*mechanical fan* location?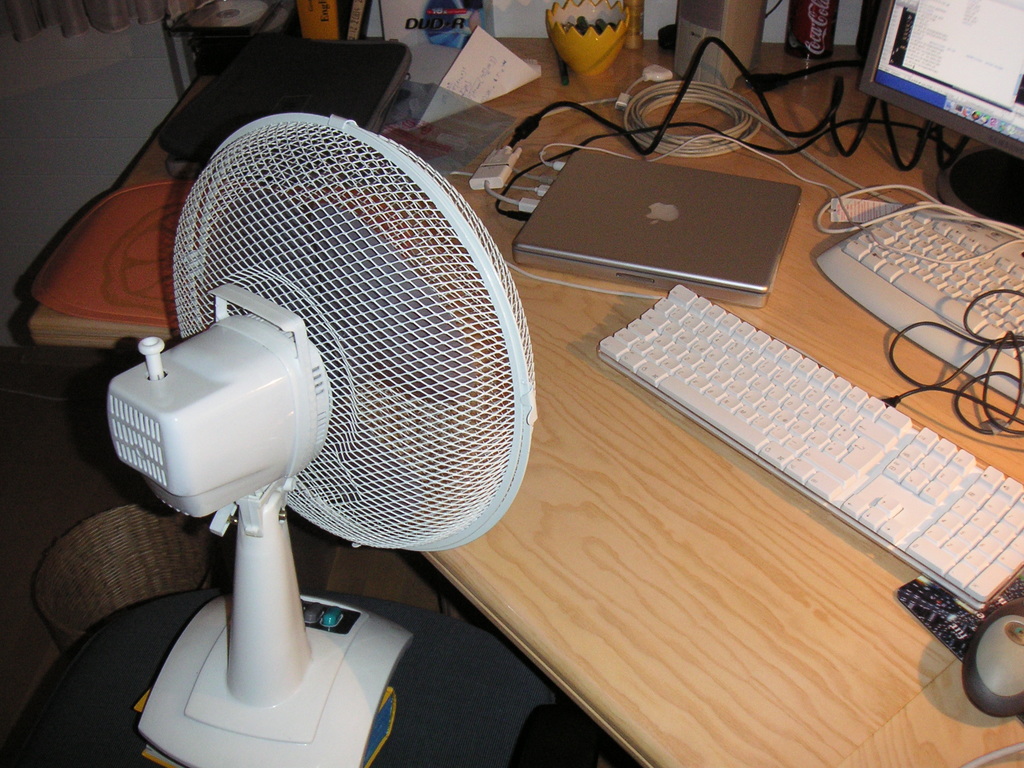
(108, 108, 543, 767)
